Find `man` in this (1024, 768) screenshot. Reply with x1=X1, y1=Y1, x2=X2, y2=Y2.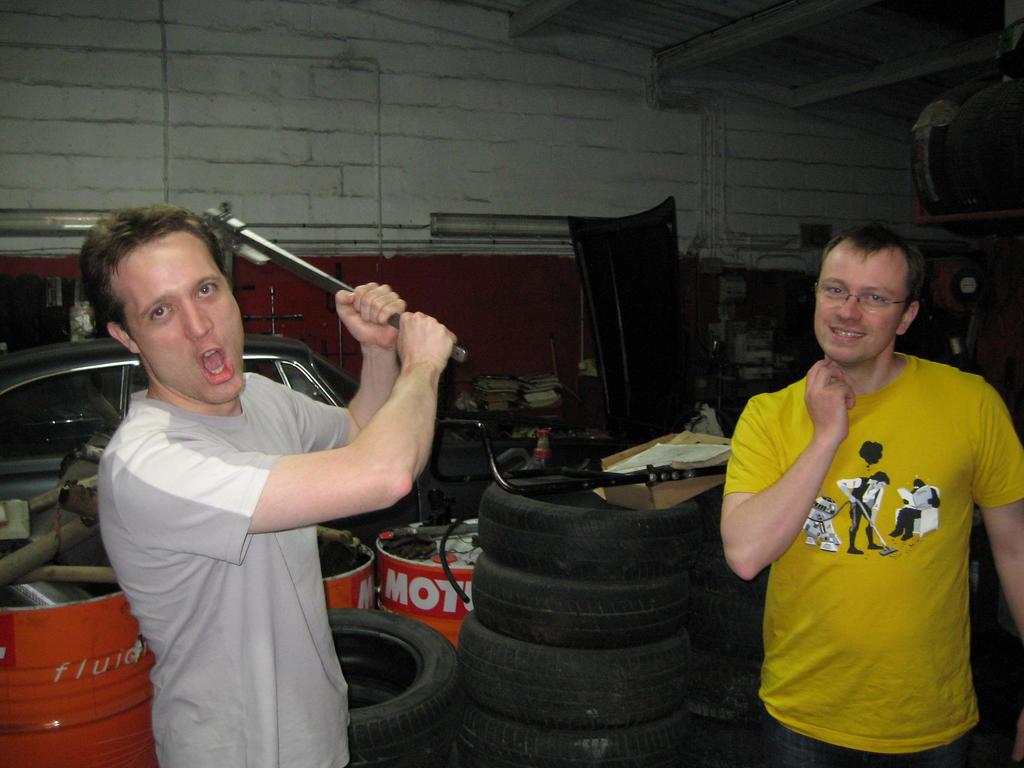
x1=80, y1=209, x2=458, y2=767.
